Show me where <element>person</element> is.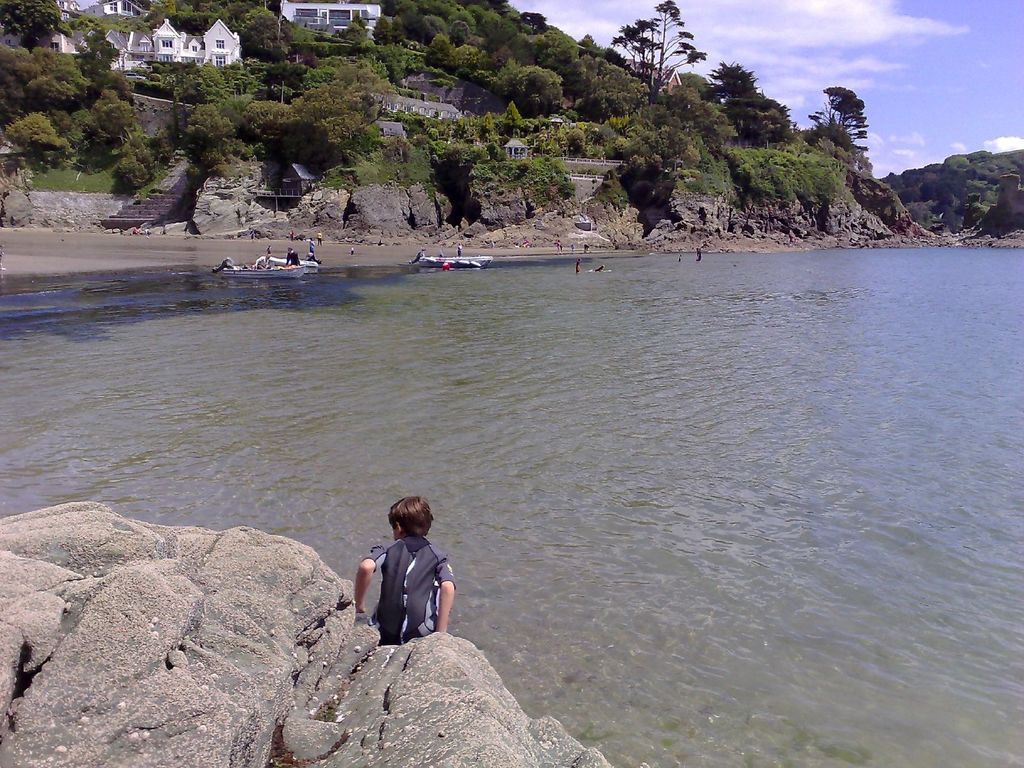
<element>person</element> is at {"x1": 579, "y1": 238, "x2": 591, "y2": 253}.
